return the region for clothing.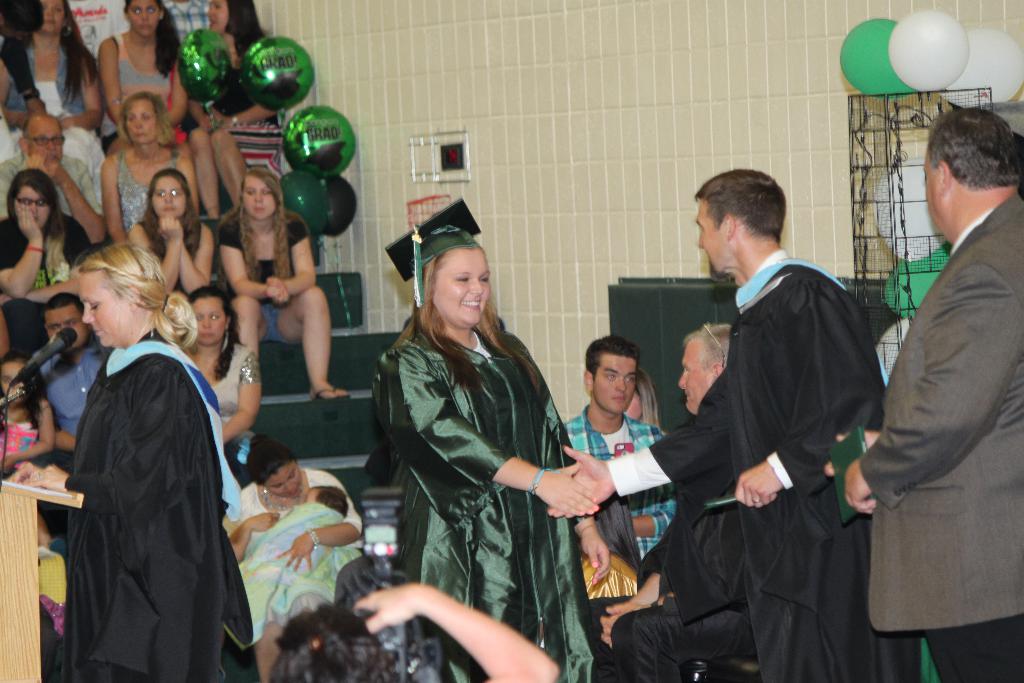
left=602, top=249, right=926, bottom=682.
